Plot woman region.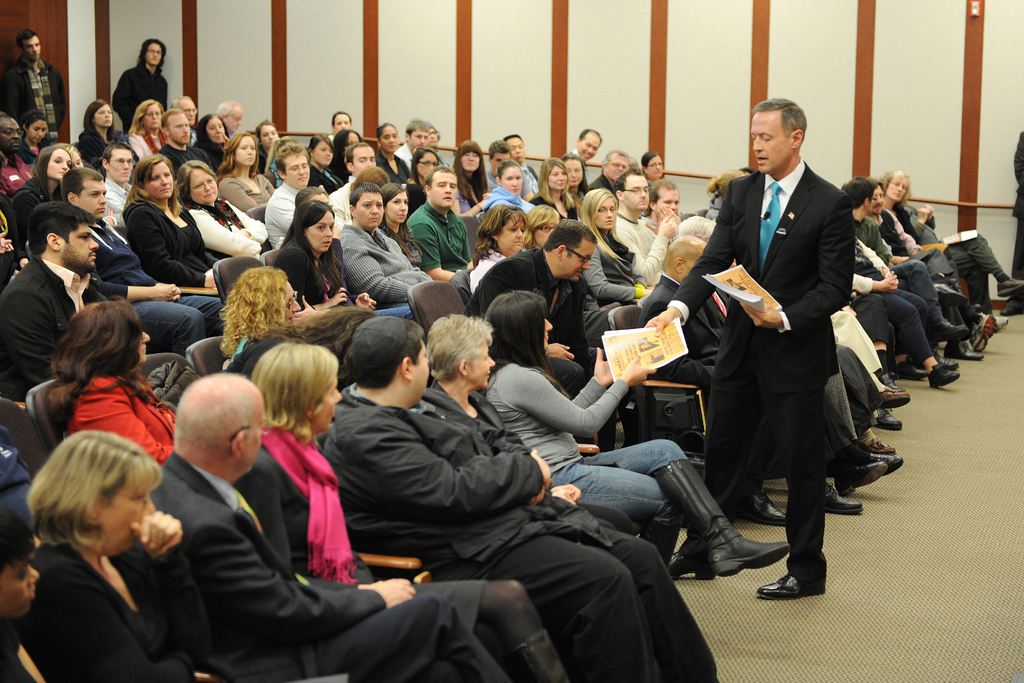
Plotted at 42:306:180:468.
